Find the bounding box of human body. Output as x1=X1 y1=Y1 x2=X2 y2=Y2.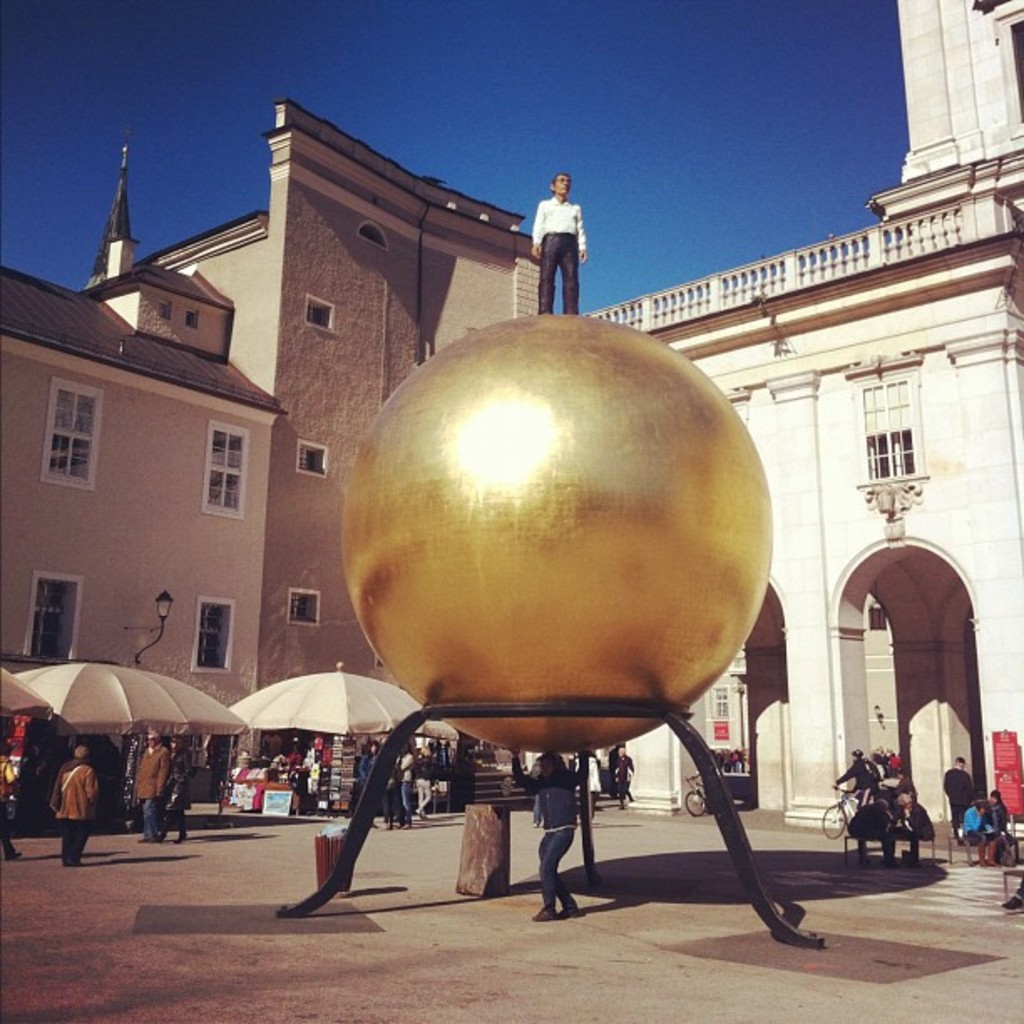
x1=893 y1=756 x2=899 y2=770.
